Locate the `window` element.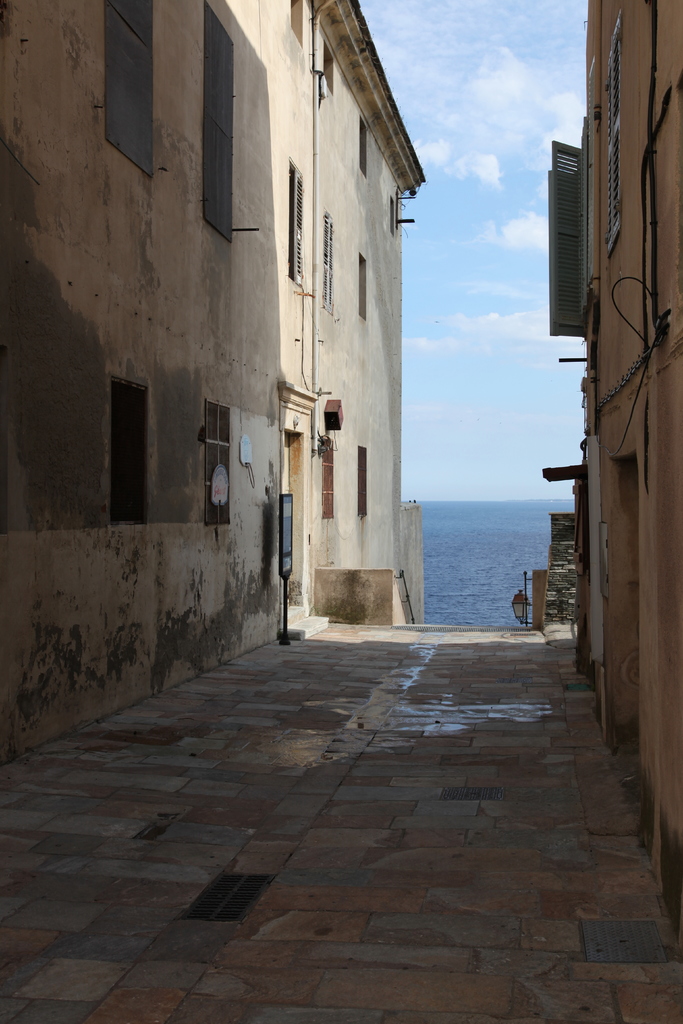
Element bbox: box=[322, 207, 338, 316].
